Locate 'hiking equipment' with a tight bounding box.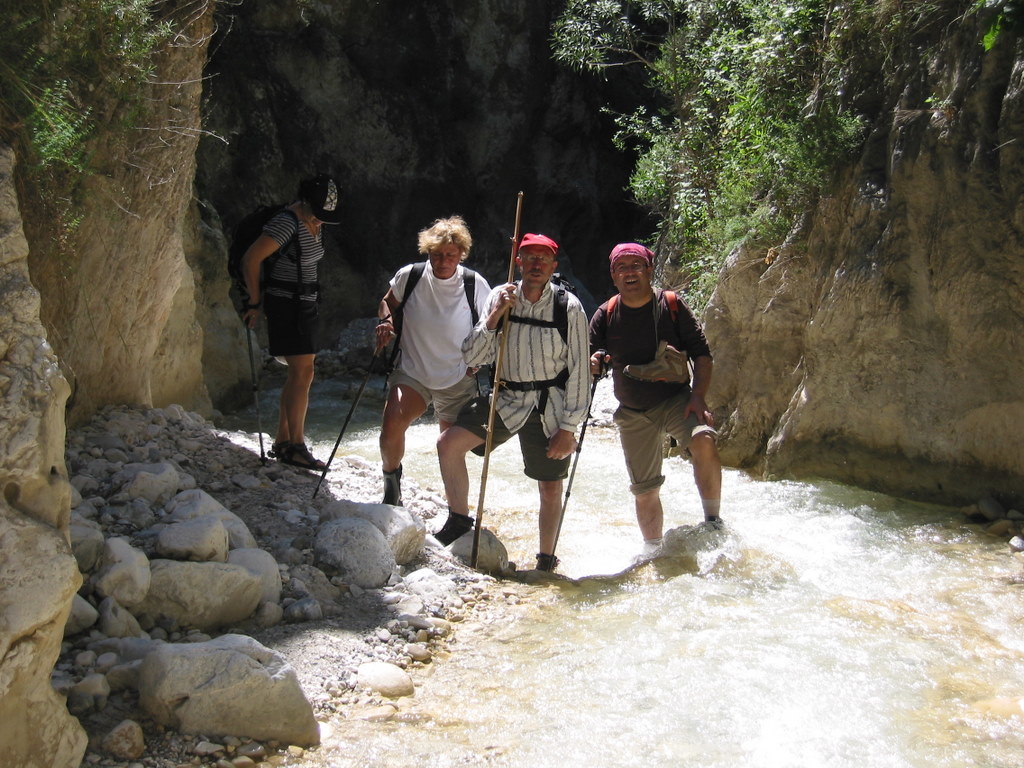
select_region(545, 348, 606, 569).
